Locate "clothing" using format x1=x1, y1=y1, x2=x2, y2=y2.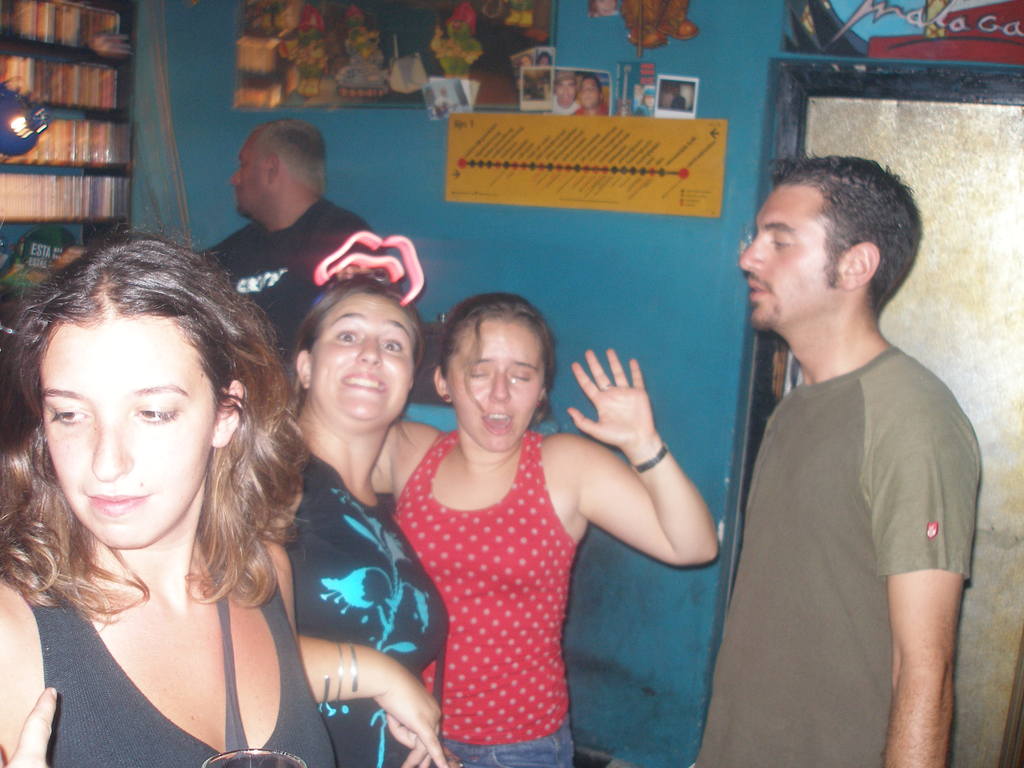
x1=573, y1=99, x2=608, y2=115.
